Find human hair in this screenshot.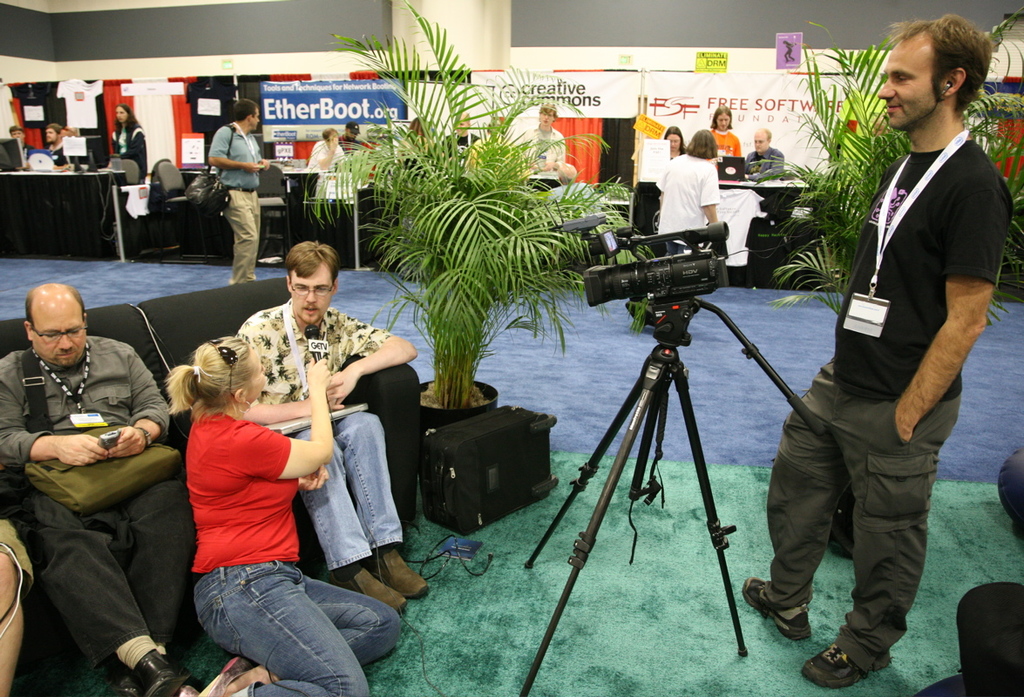
The bounding box for human hair is crop(321, 128, 337, 141).
